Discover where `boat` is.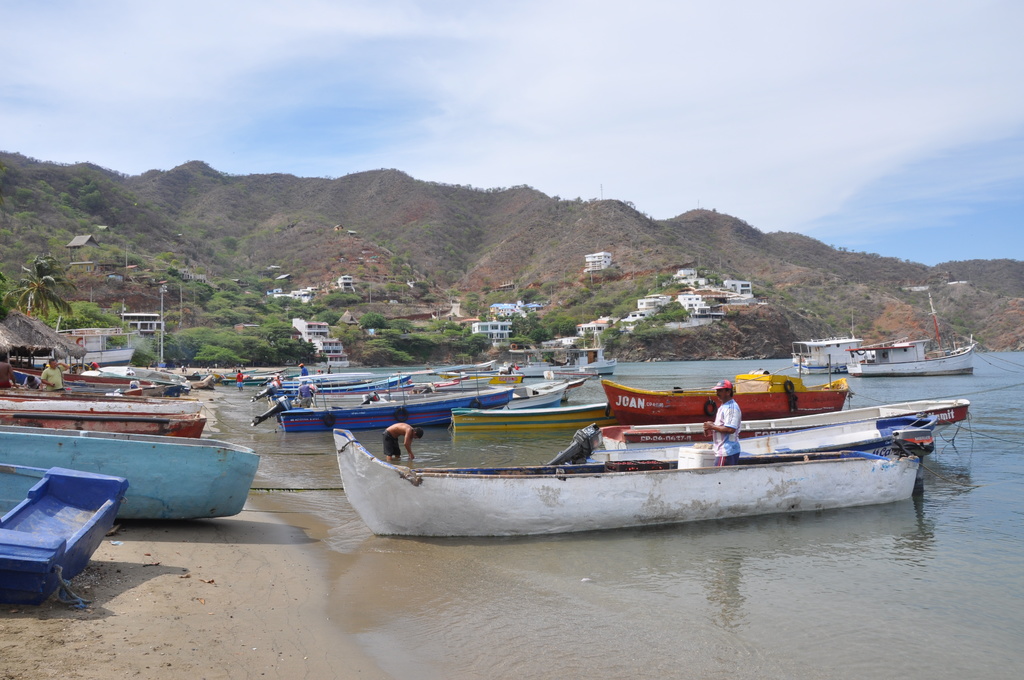
Discovered at (x1=595, y1=397, x2=965, y2=457).
